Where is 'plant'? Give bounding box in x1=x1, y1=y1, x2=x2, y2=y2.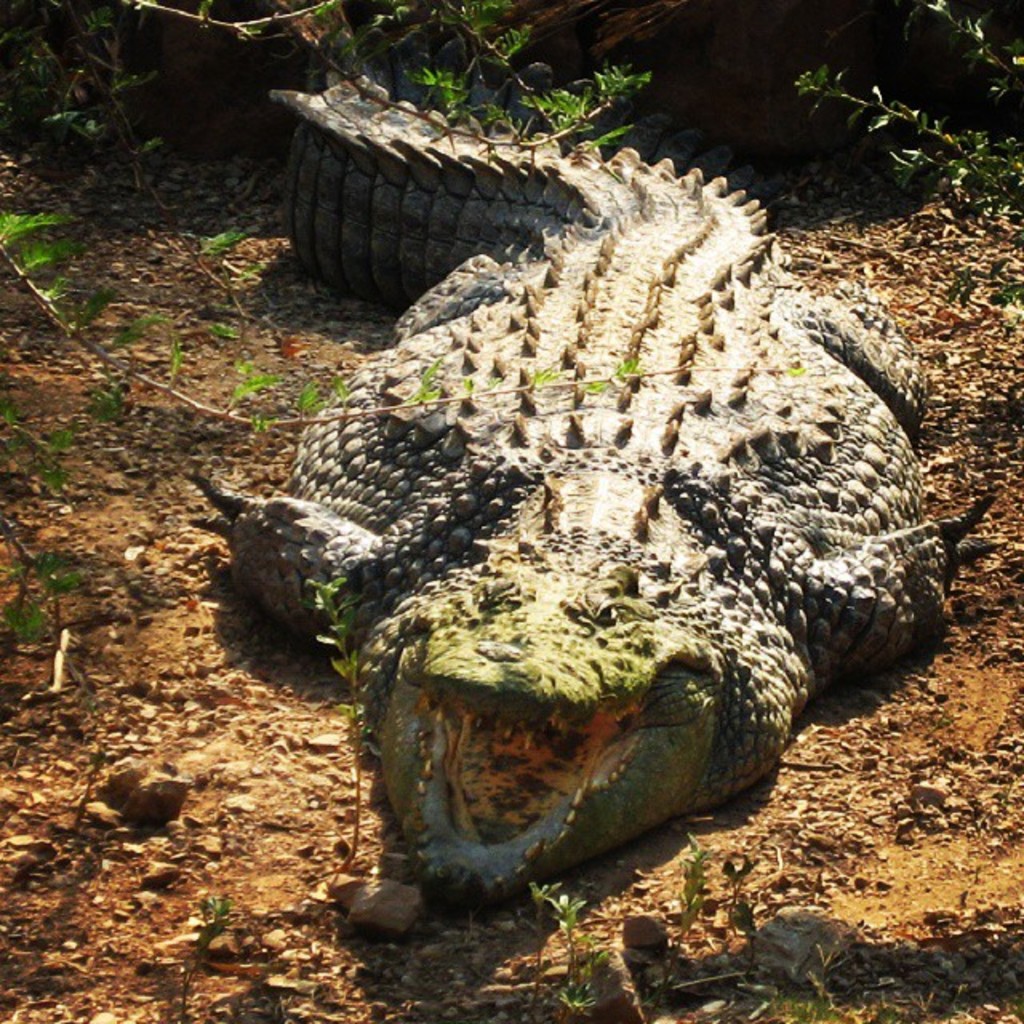
x1=0, y1=550, x2=83, y2=667.
